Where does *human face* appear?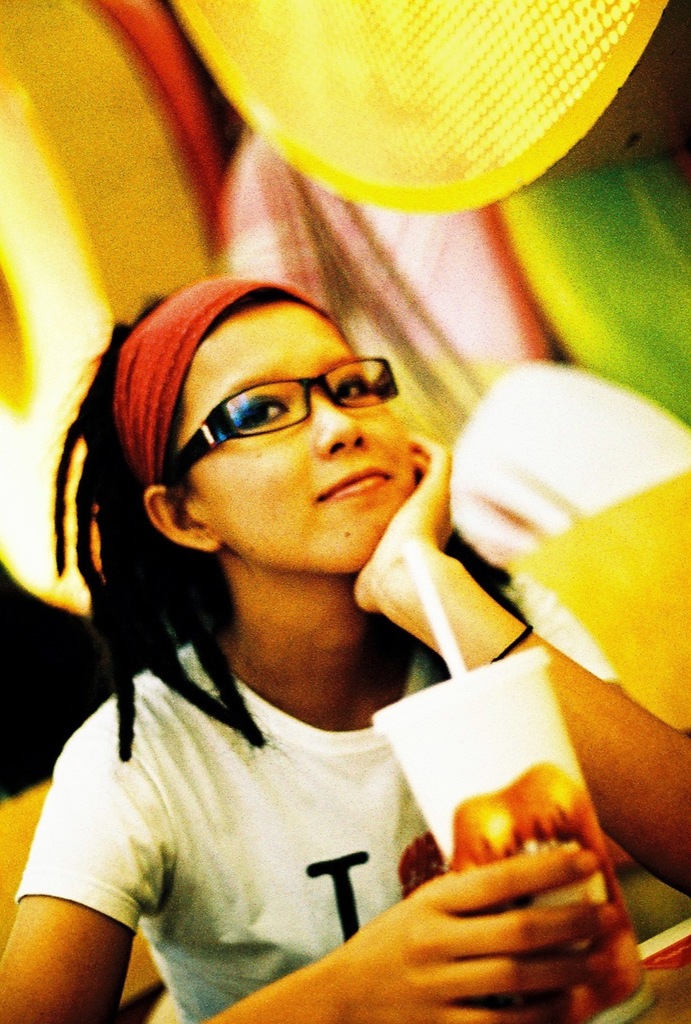
Appears at <region>158, 291, 413, 568</region>.
